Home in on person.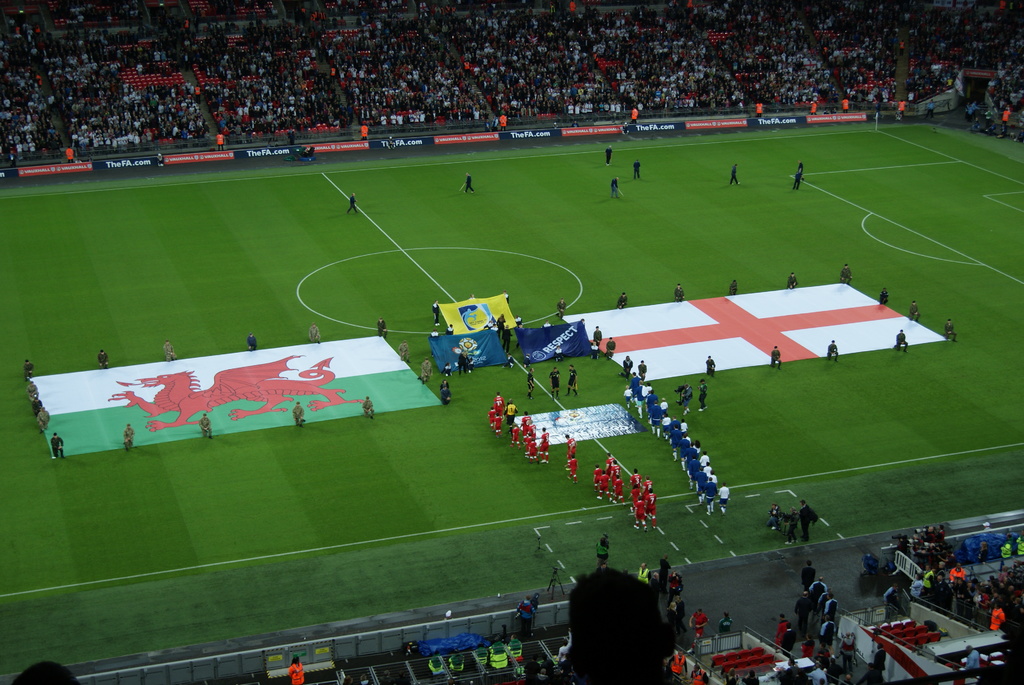
Homed in at l=513, t=408, r=519, b=434.
